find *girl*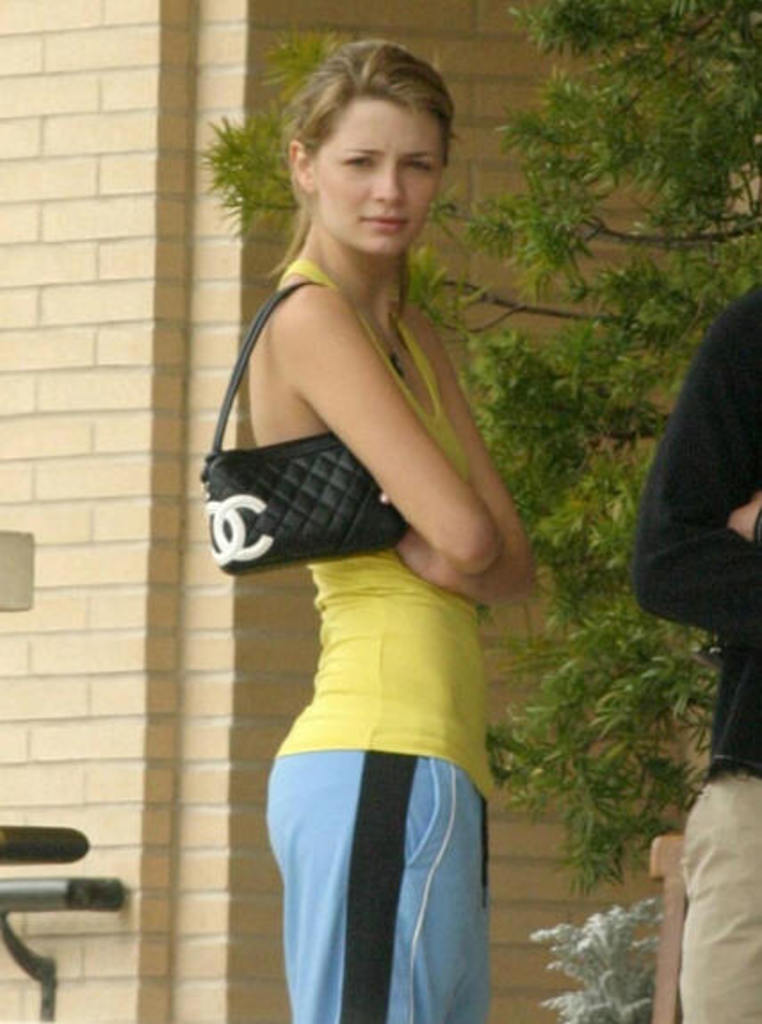
box(247, 41, 532, 1022)
